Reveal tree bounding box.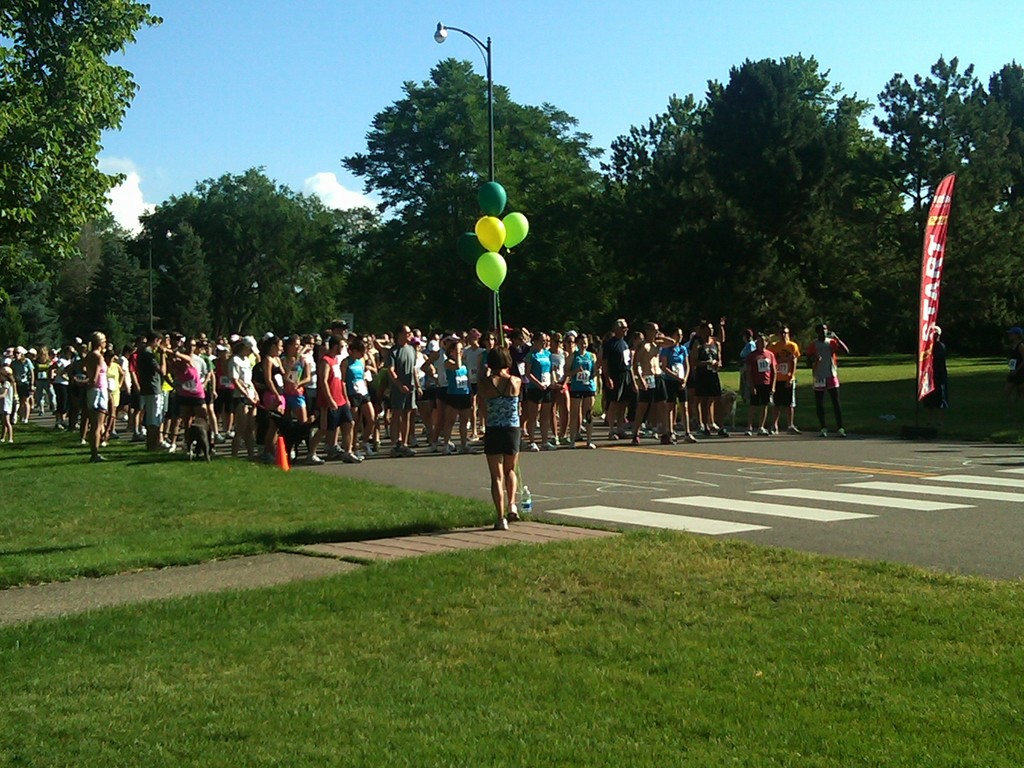
Revealed: {"x1": 0, "y1": 243, "x2": 65, "y2": 364}.
